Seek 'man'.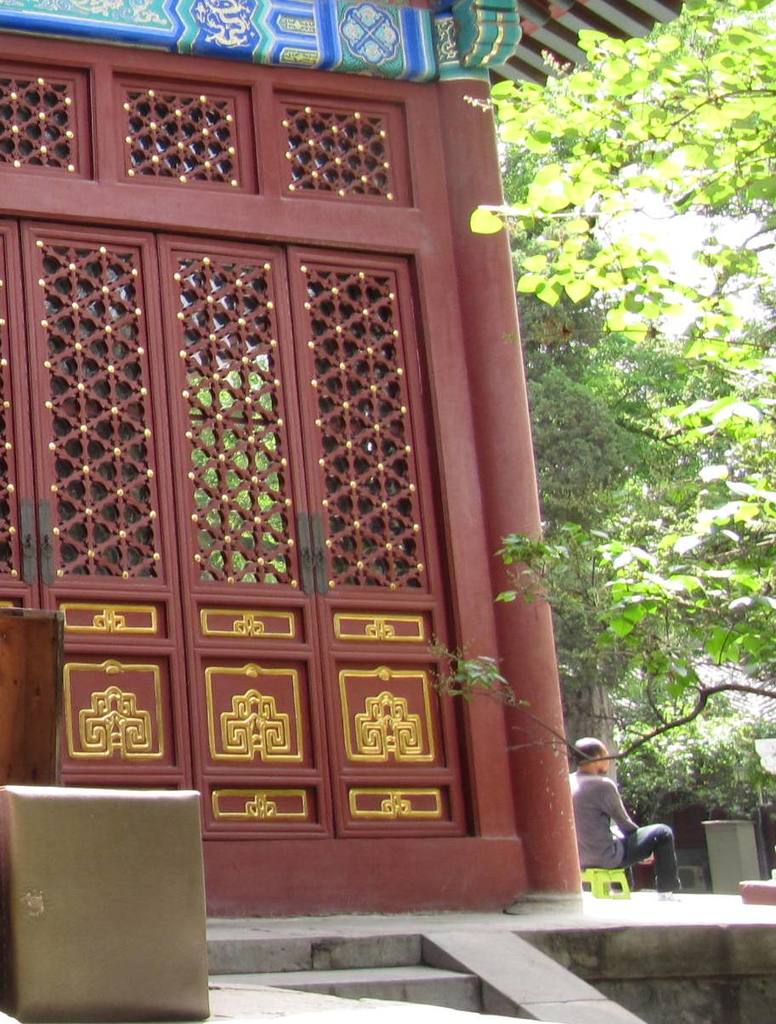
x1=569, y1=752, x2=671, y2=903.
